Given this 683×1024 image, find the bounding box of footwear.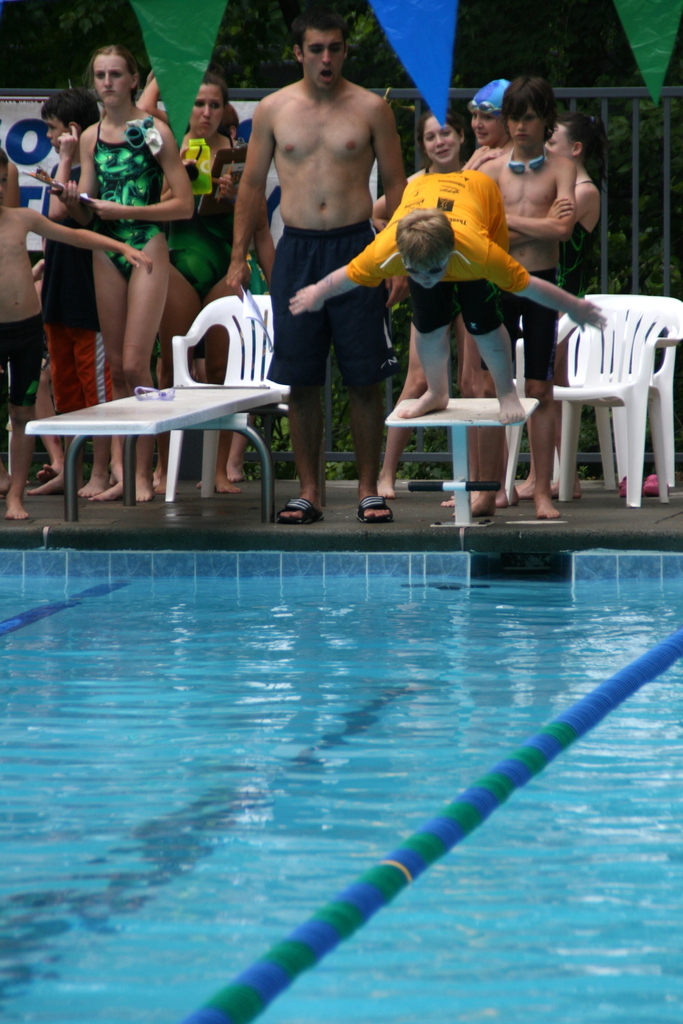
{"x1": 620, "y1": 474, "x2": 630, "y2": 500}.
